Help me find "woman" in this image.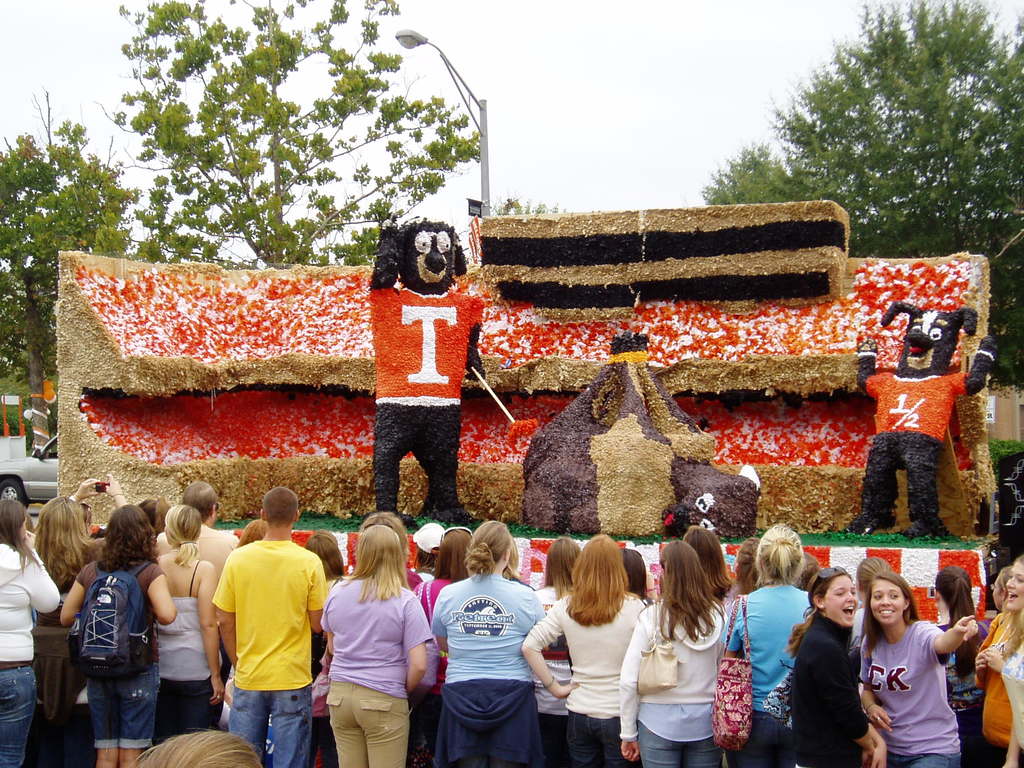
Found it: {"left": 520, "top": 532, "right": 648, "bottom": 767}.
